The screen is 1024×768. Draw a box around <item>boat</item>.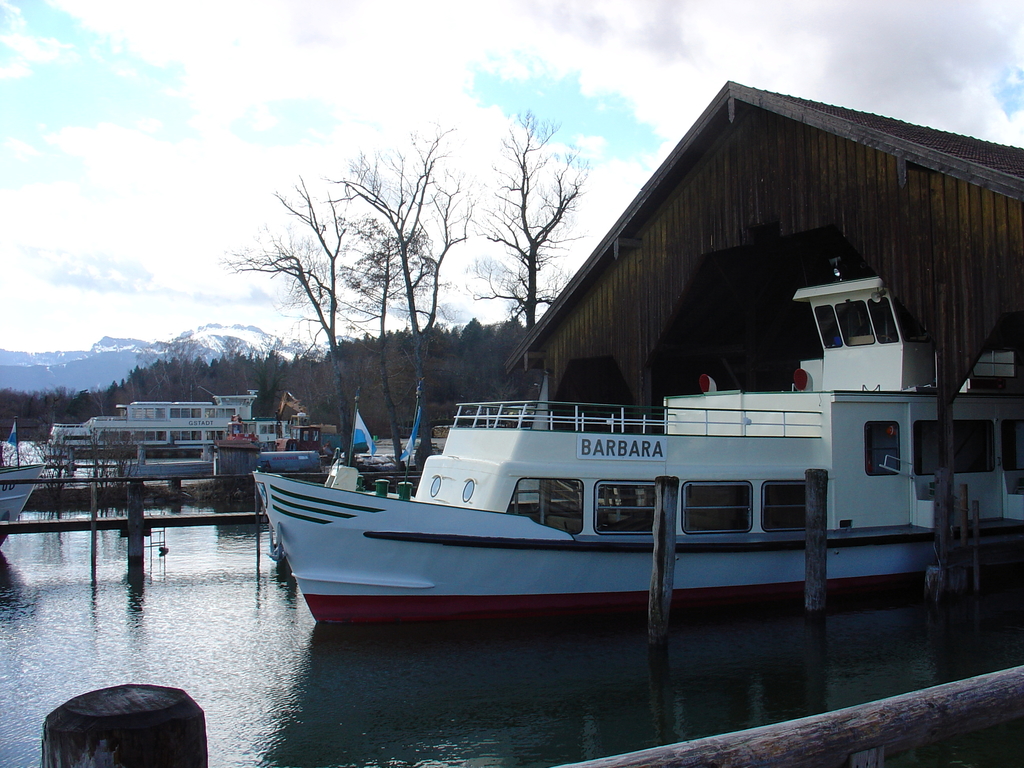
rect(36, 383, 340, 458).
